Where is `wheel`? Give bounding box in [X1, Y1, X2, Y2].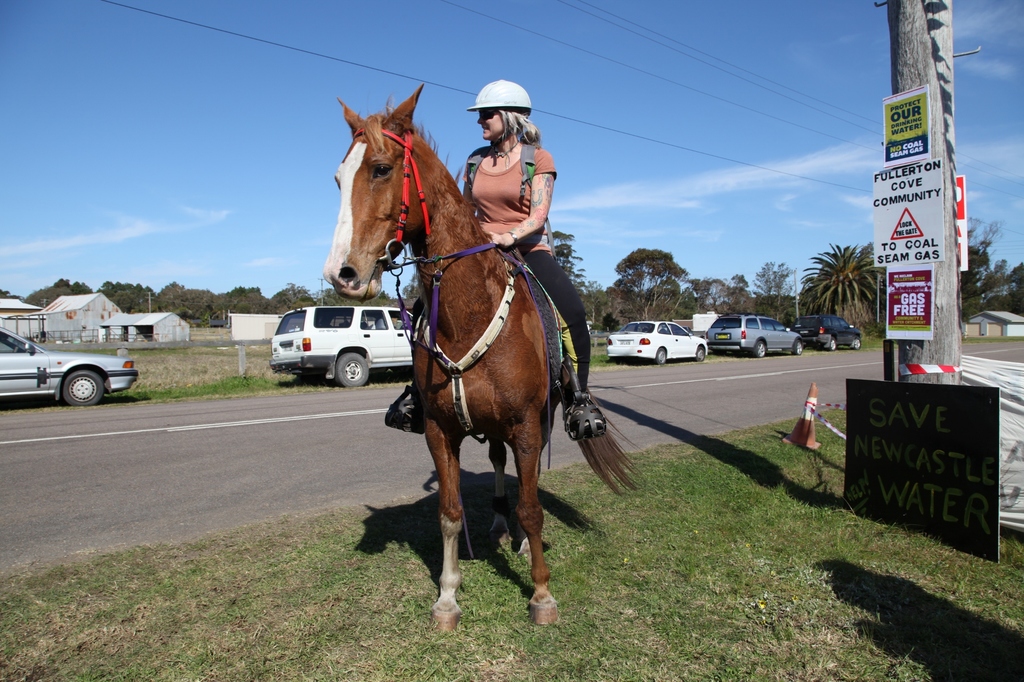
[855, 335, 863, 351].
